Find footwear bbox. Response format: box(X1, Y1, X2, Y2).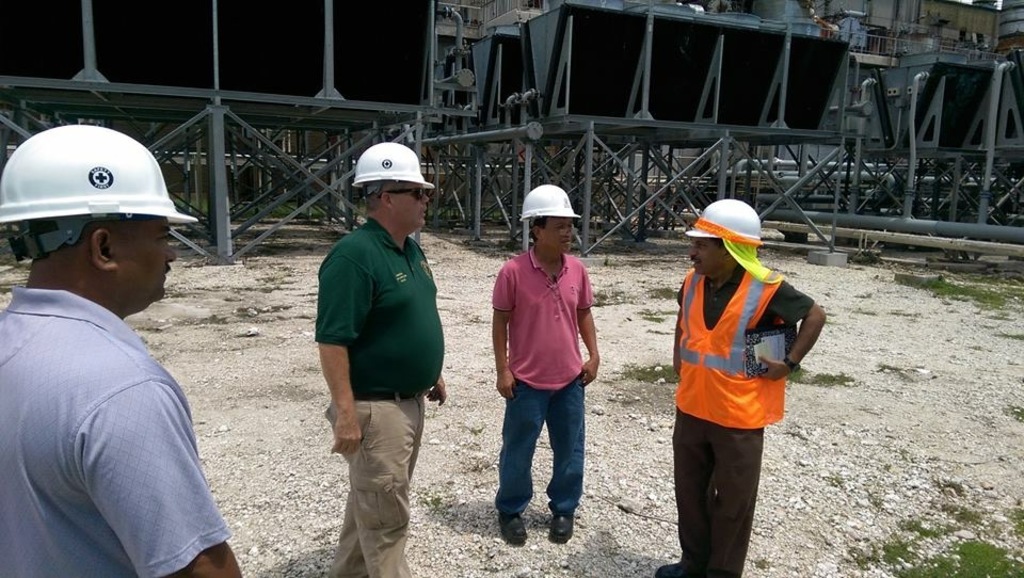
box(655, 559, 697, 577).
